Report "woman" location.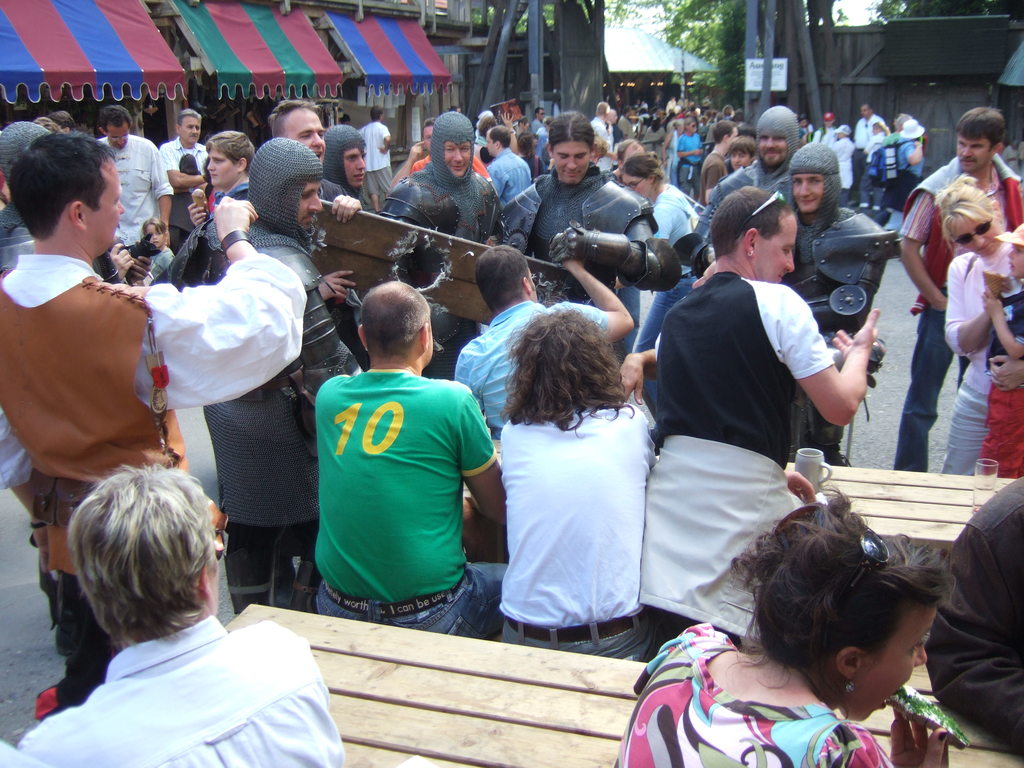
Report: <region>781, 138, 895, 457</region>.
